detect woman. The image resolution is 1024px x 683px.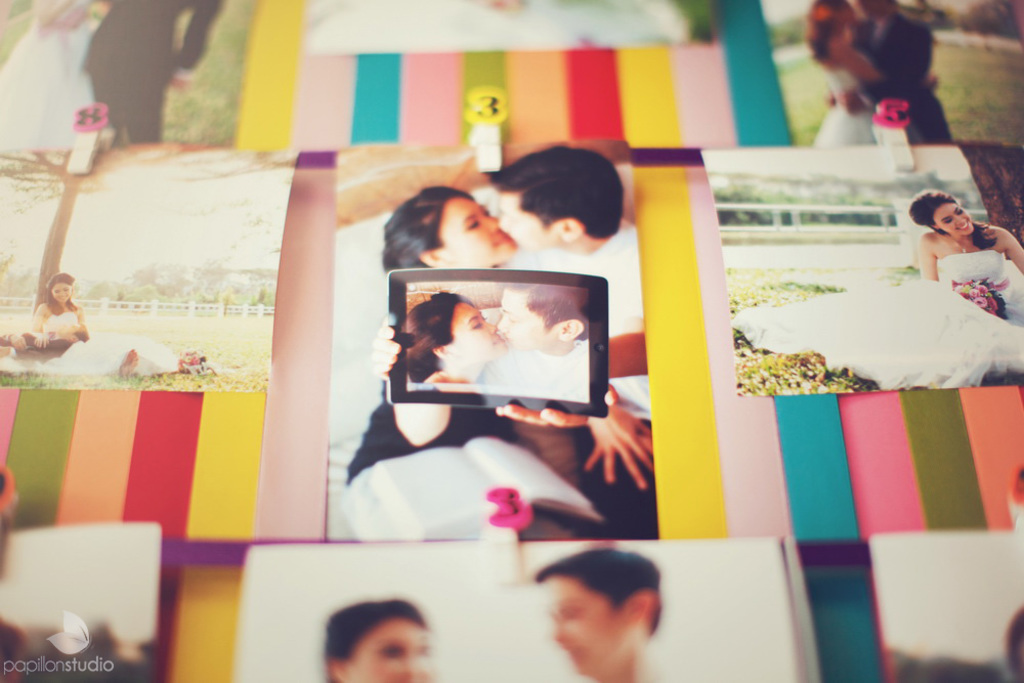
807 0 941 151.
